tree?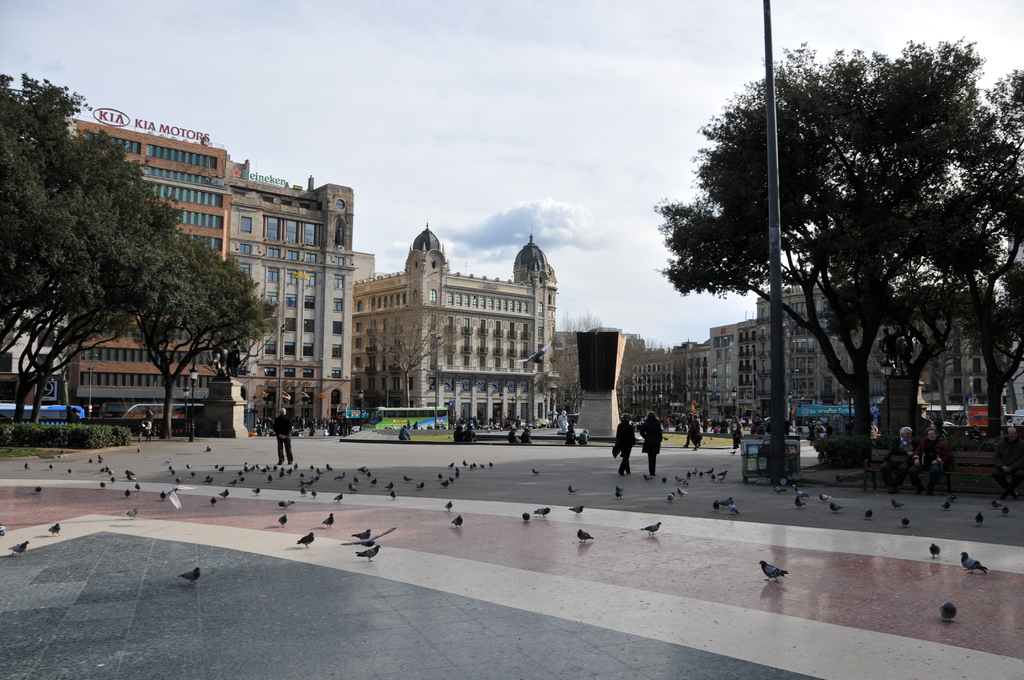
5 118 189 422
